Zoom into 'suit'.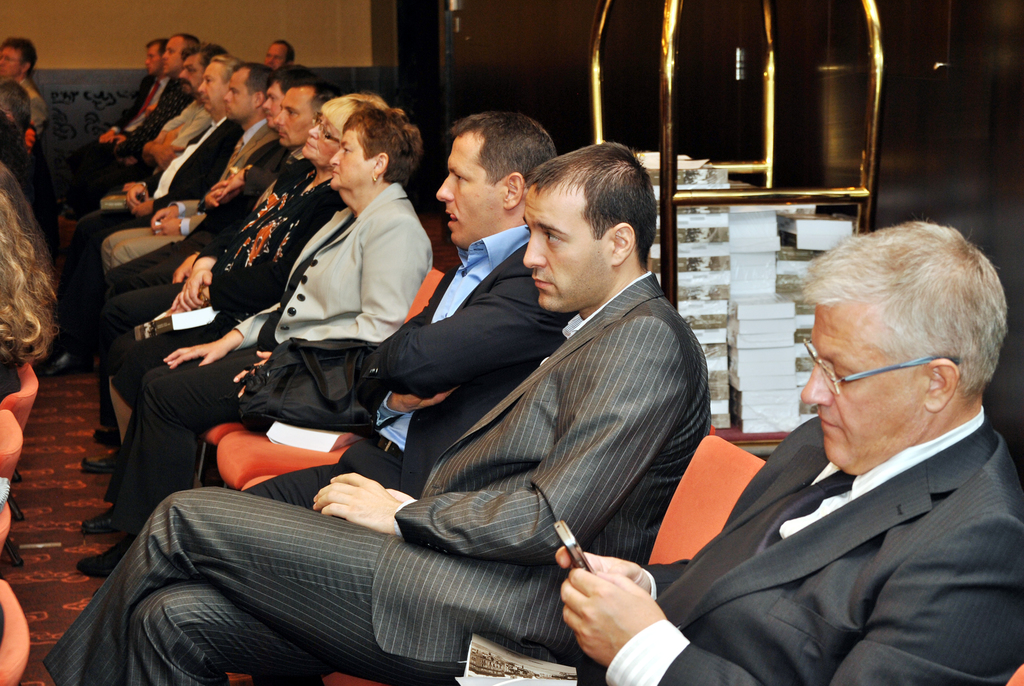
Zoom target: locate(94, 122, 278, 277).
